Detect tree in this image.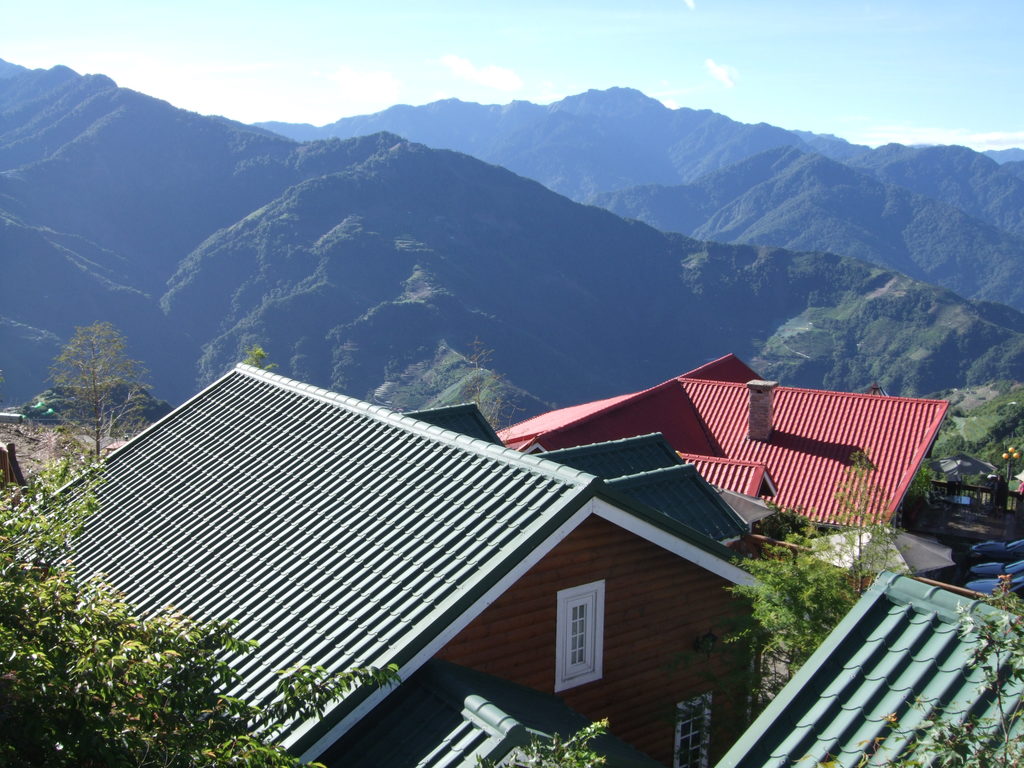
Detection: box=[30, 303, 140, 440].
